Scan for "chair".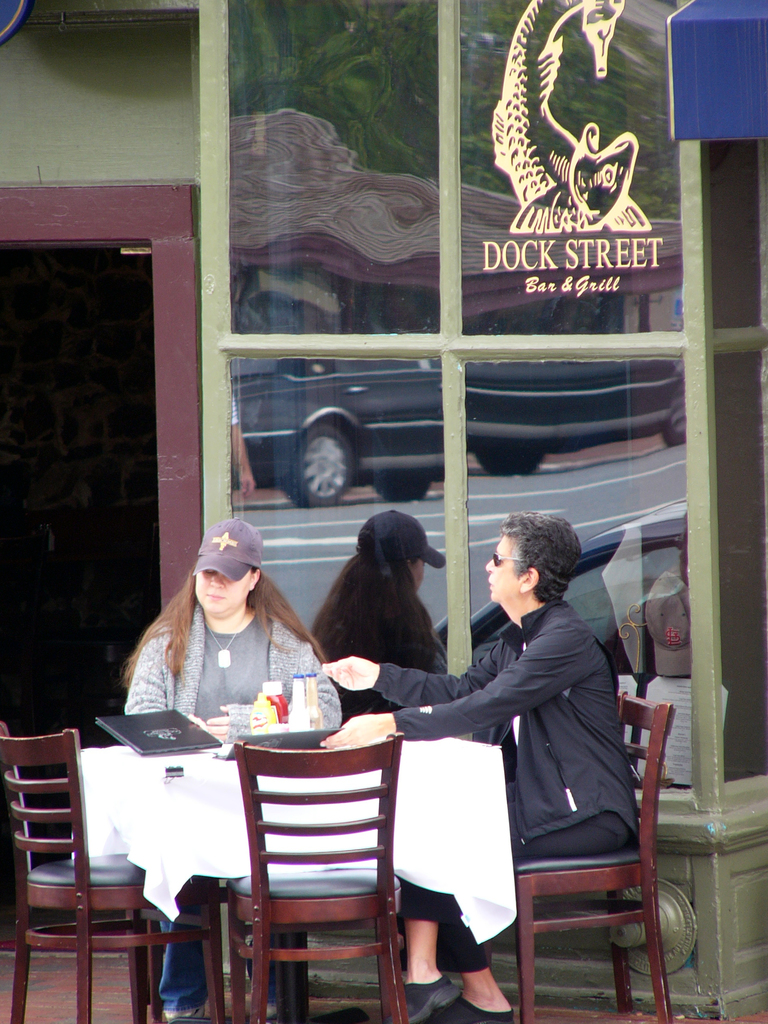
Scan result: [left=0, top=720, right=216, bottom=1023].
